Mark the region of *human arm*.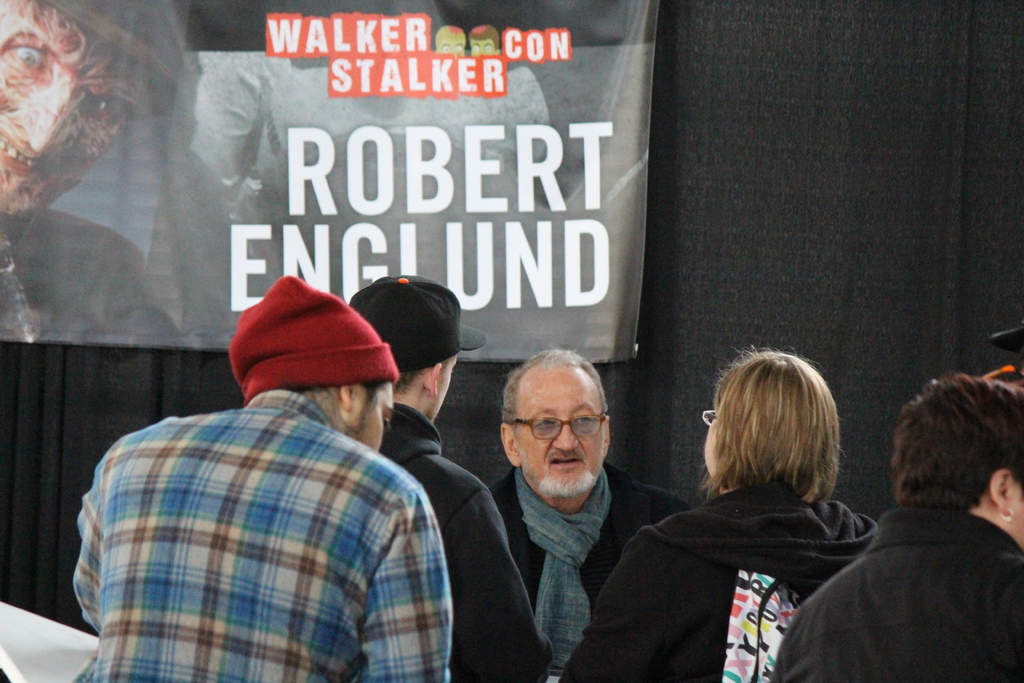
Region: select_region(607, 463, 684, 528).
